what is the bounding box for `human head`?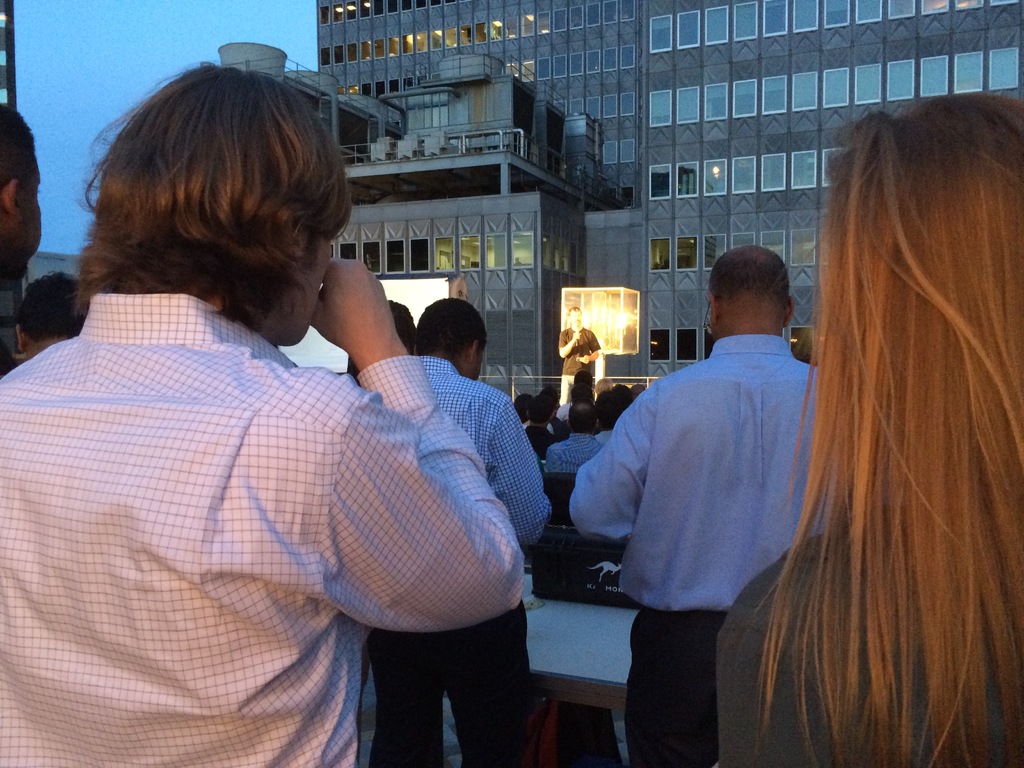
select_region(570, 379, 595, 401).
